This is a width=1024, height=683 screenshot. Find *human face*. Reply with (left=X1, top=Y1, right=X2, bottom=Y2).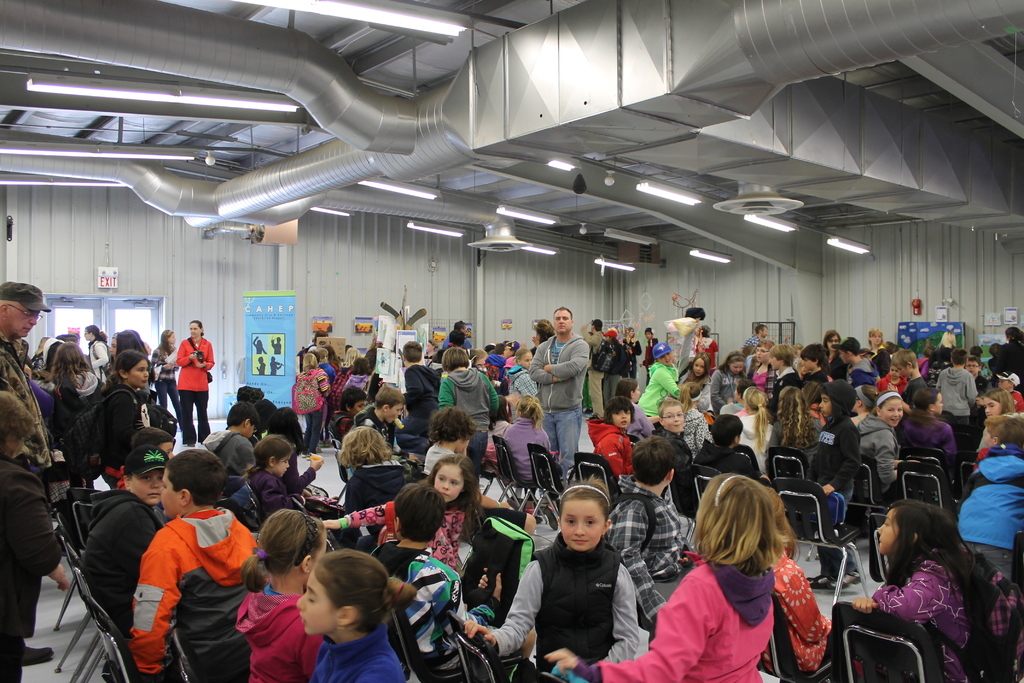
(left=435, top=466, right=463, bottom=502).
